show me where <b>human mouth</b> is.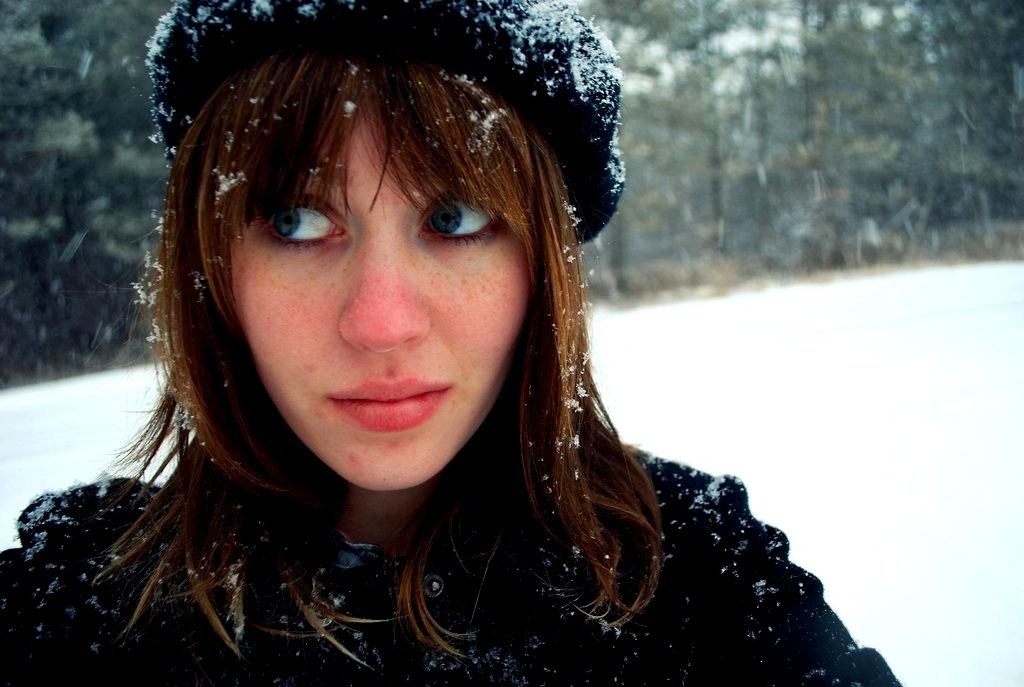
<b>human mouth</b> is at 331, 366, 456, 431.
